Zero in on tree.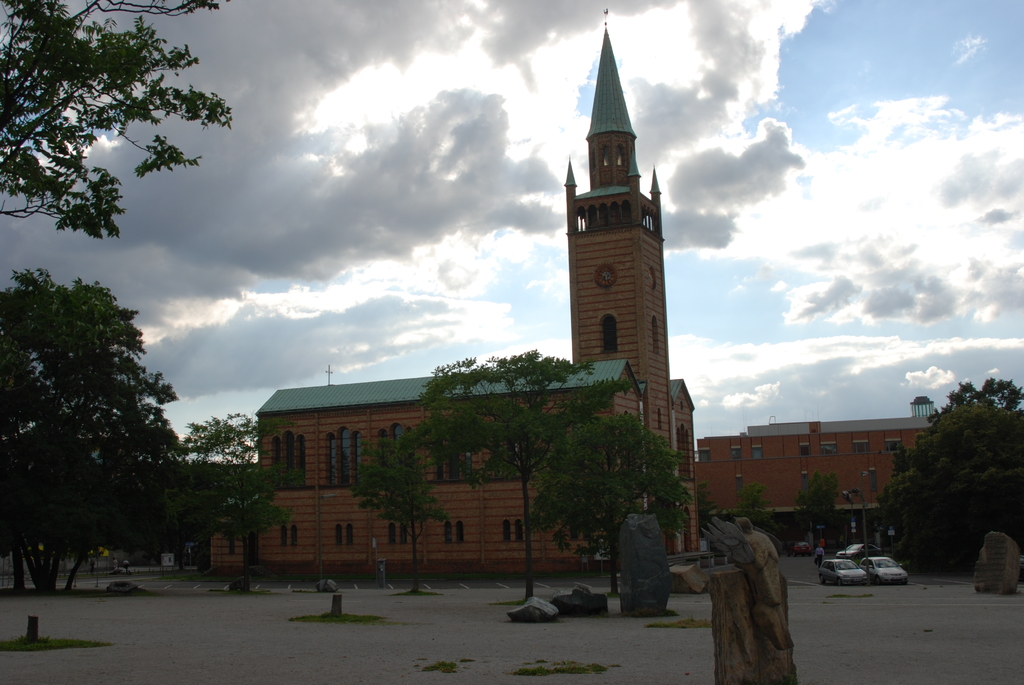
Zeroed in: <box>351,434,439,590</box>.
